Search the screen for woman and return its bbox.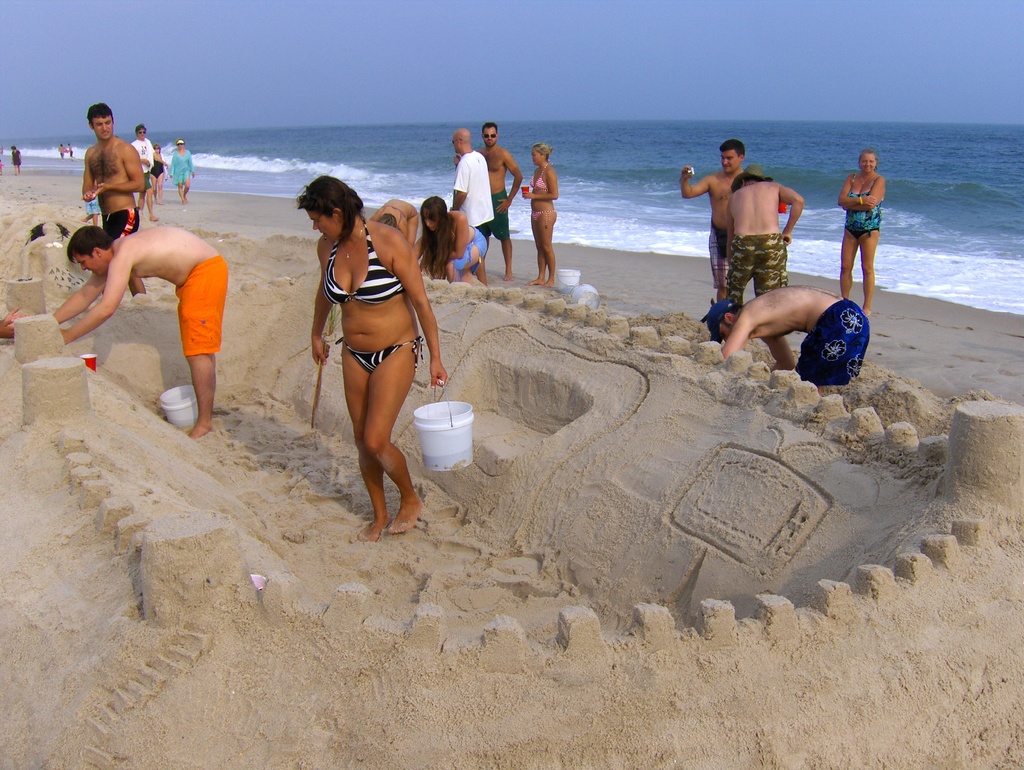
Found: 171 138 196 206.
